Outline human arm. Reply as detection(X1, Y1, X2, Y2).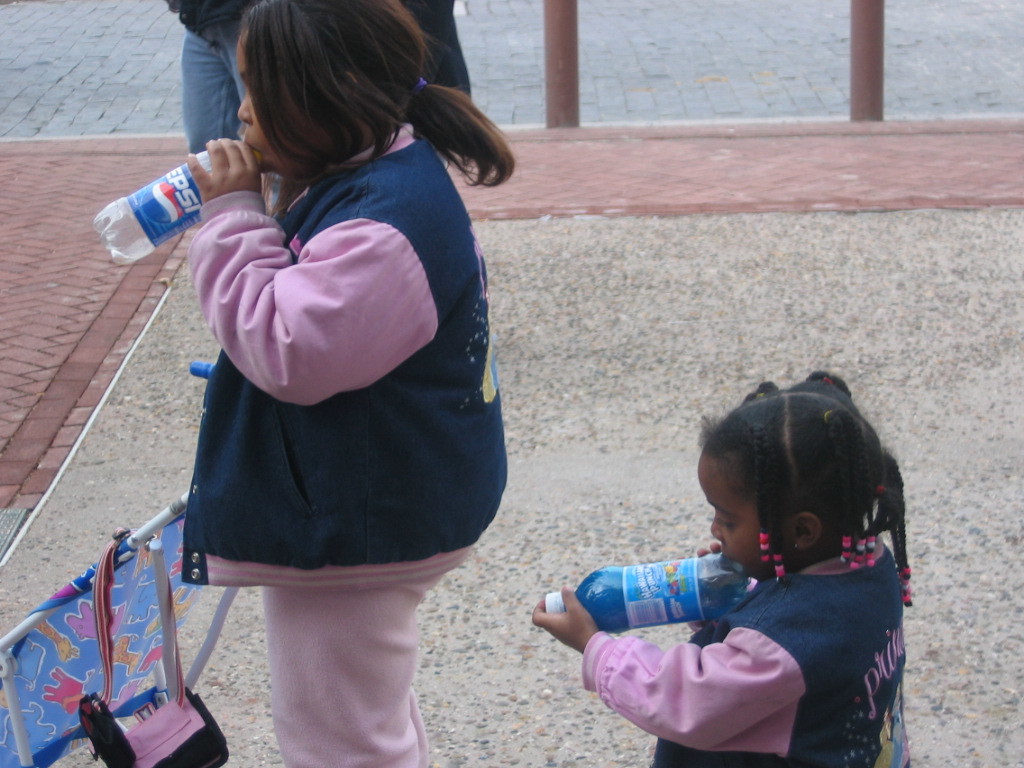
detection(525, 582, 808, 753).
